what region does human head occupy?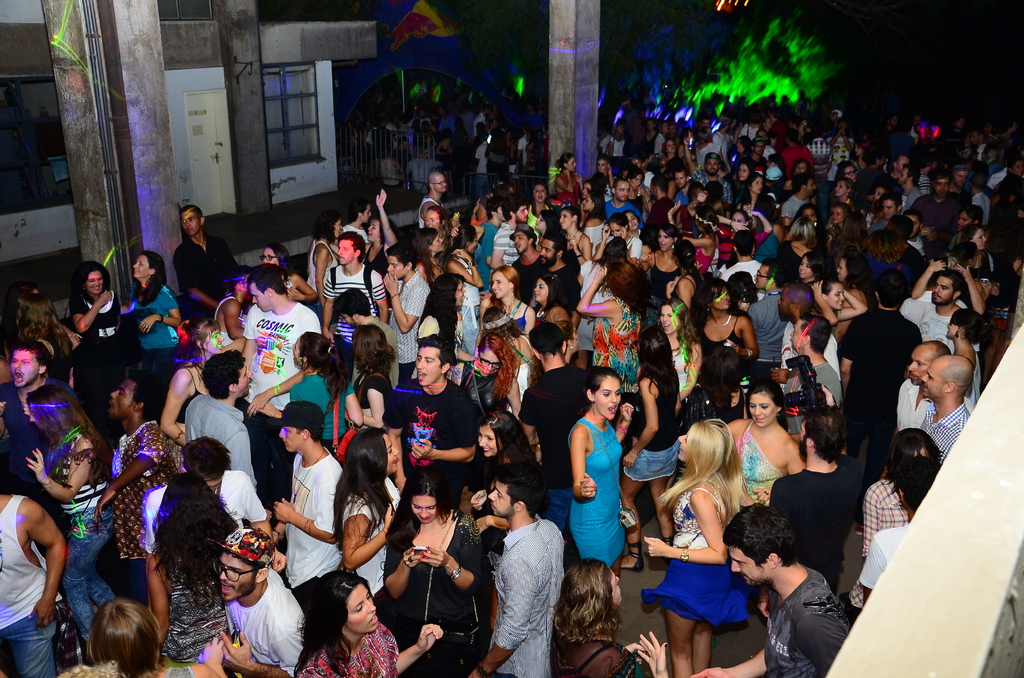
box(331, 287, 371, 329).
